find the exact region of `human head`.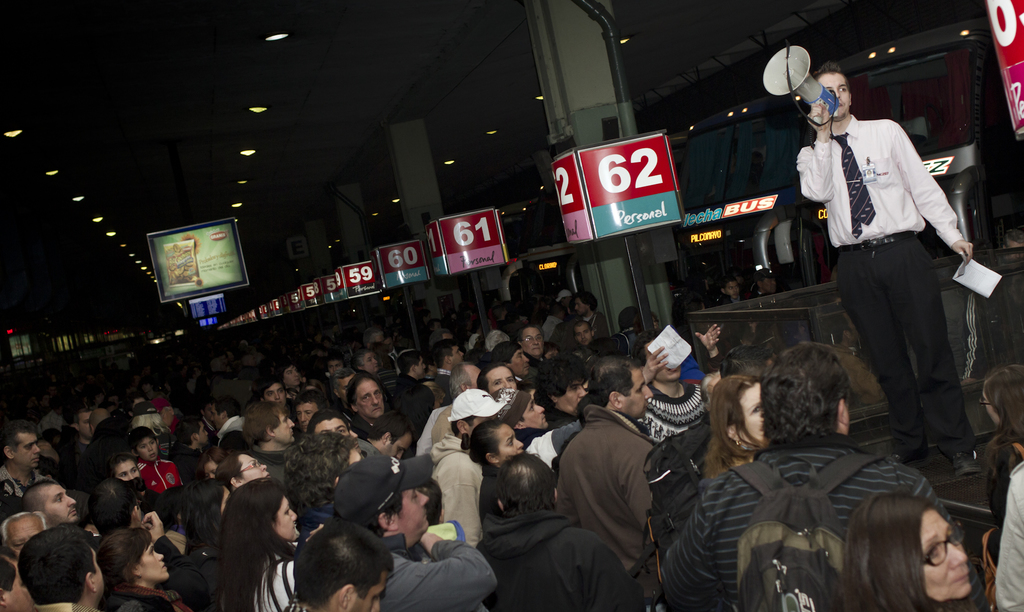
Exact region: [left=712, top=376, right=764, bottom=456].
